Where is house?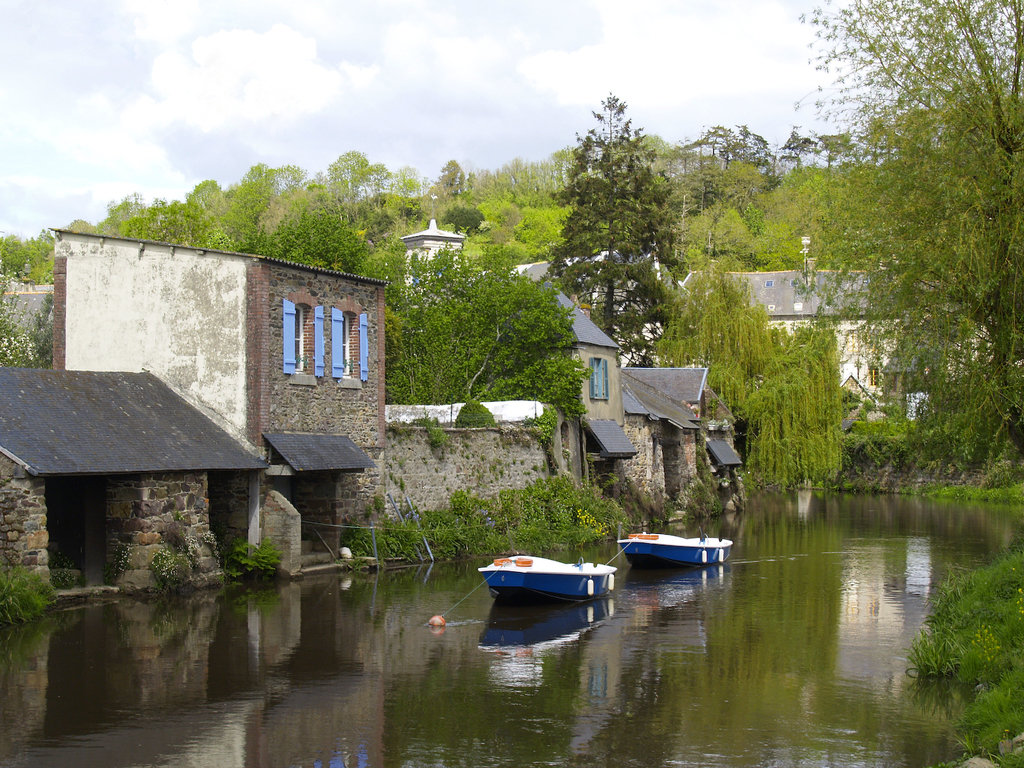
(606, 369, 744, 548).
